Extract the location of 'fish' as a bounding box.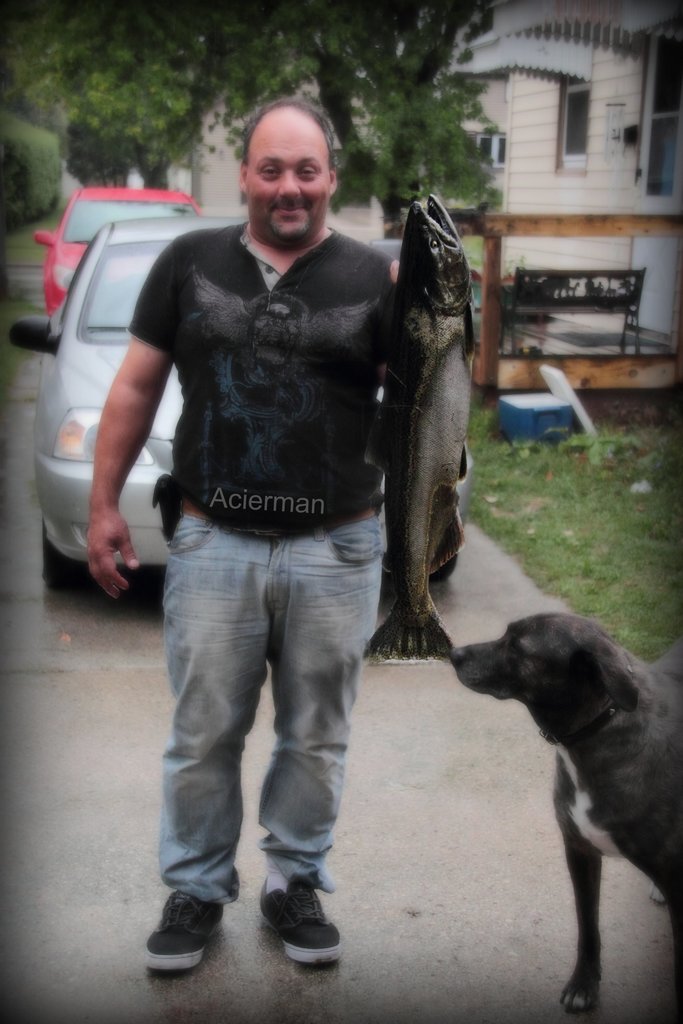
<region>347, 178, 482, 699</region>.
